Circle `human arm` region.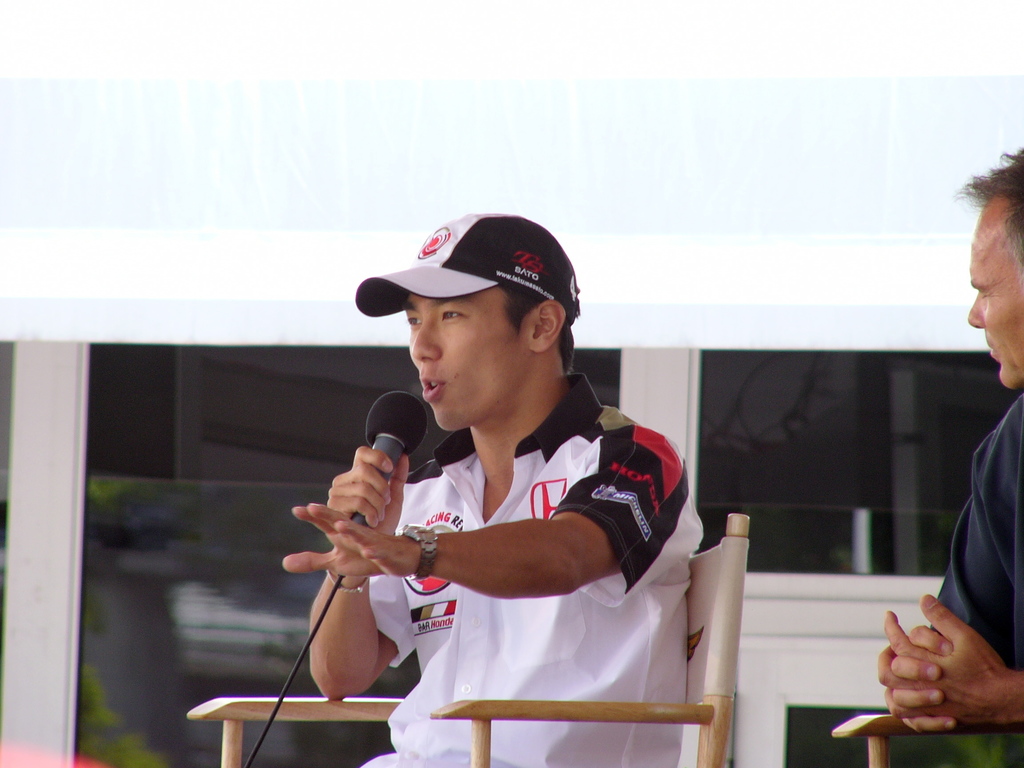
Region: 283,454,410,698.
